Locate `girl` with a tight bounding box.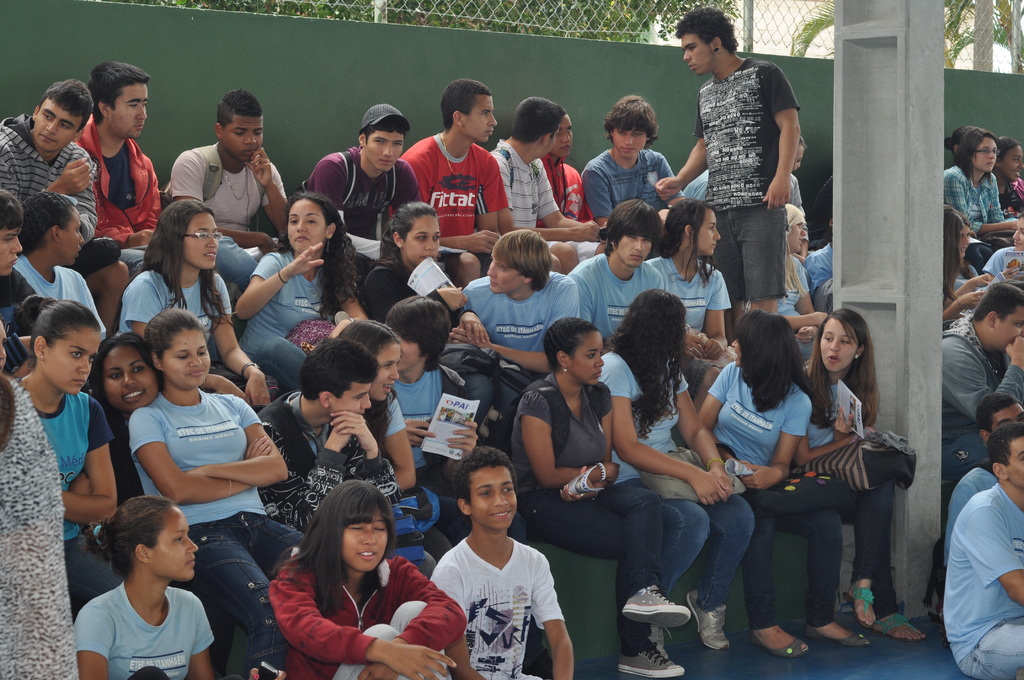
pyautogui.locateOnScreen(778, 204, 832, 369).
